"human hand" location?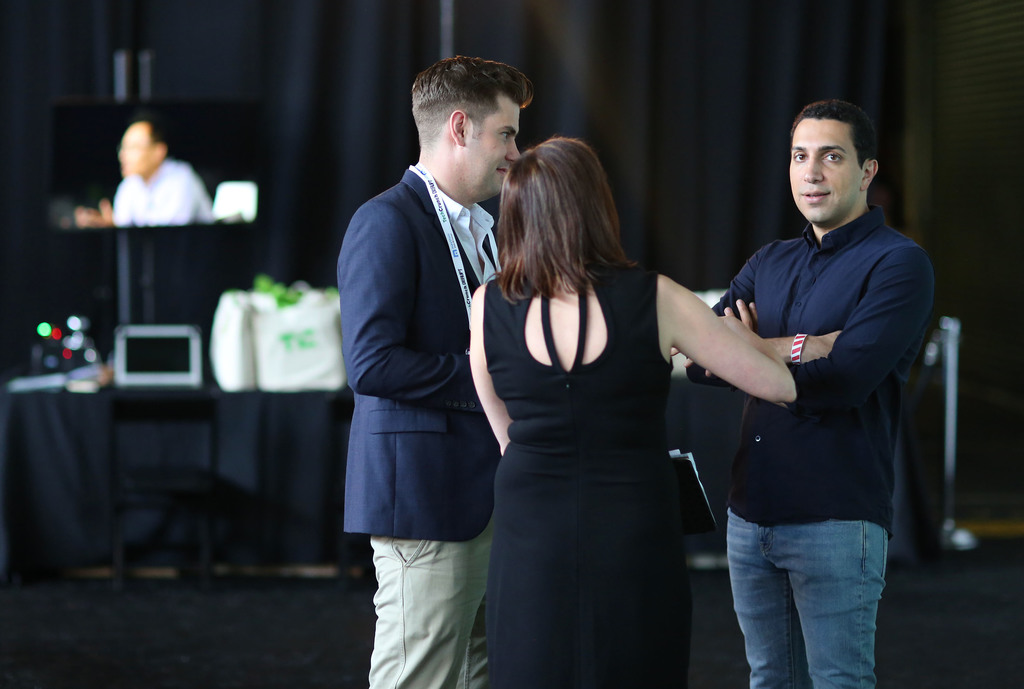
x1=672, y1=314, x2=724, y2=380
